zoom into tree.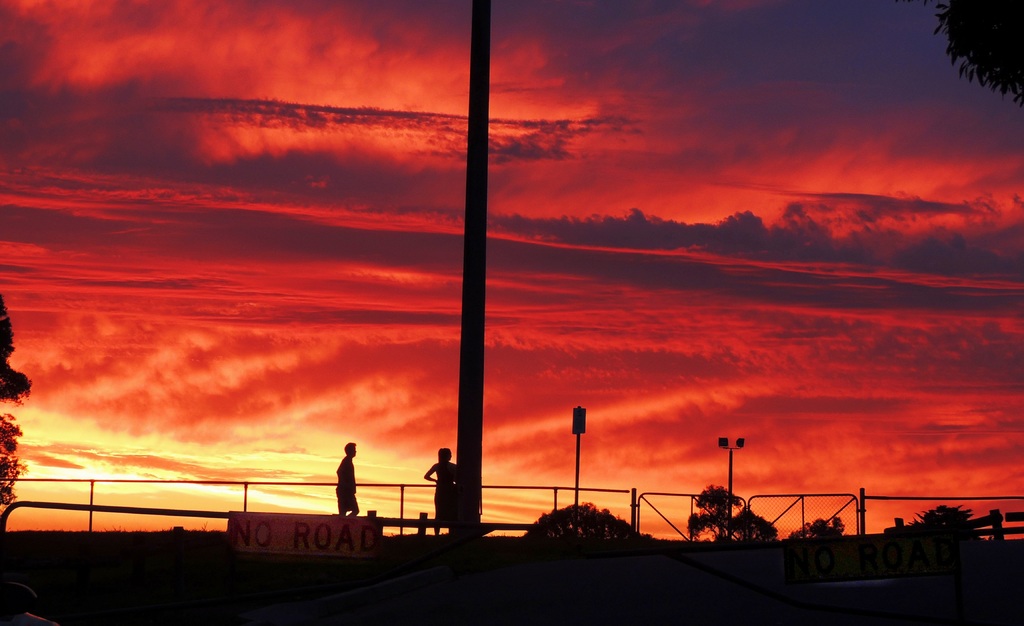
Zoom target: (685,484,742,547).
